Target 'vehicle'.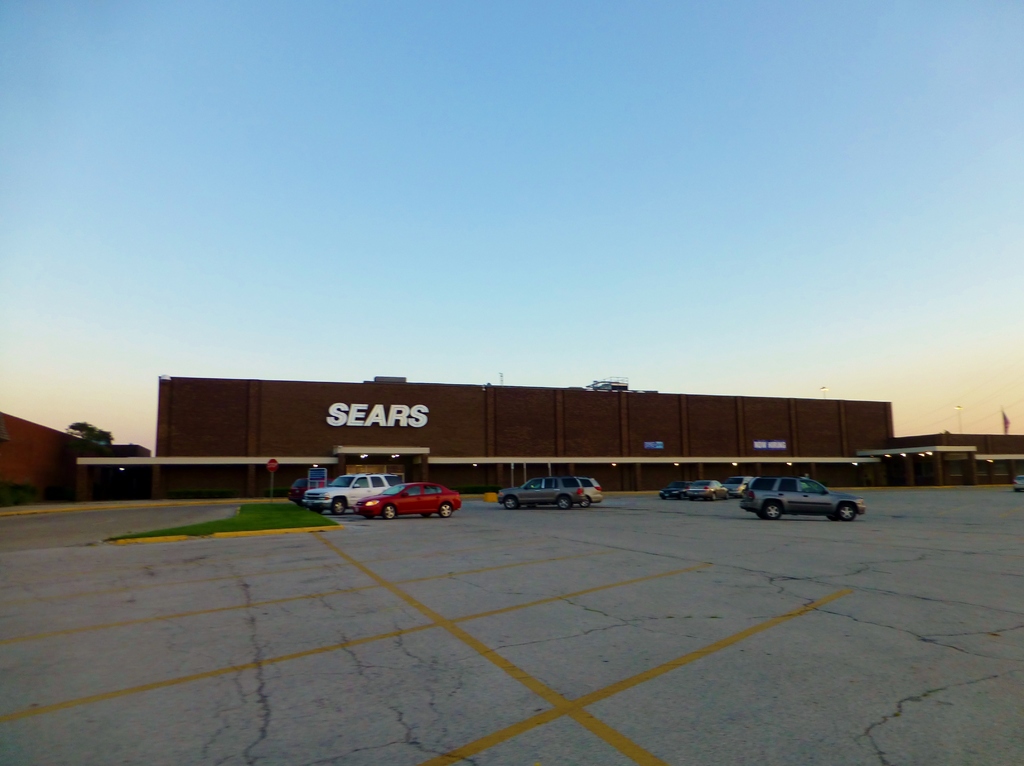
Target region: (723,483,739,502).
